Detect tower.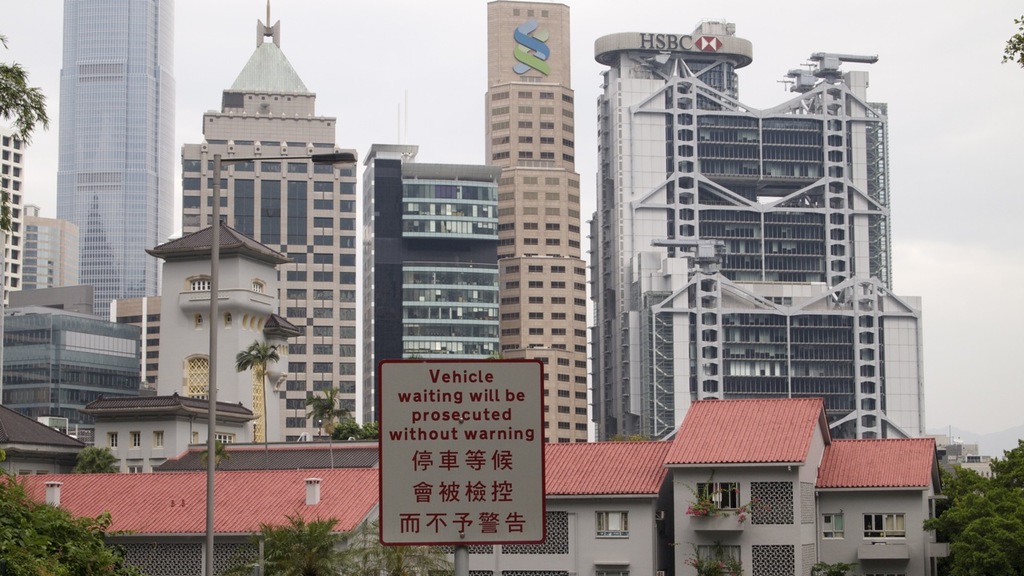
Detected at 0/128/26/308.
